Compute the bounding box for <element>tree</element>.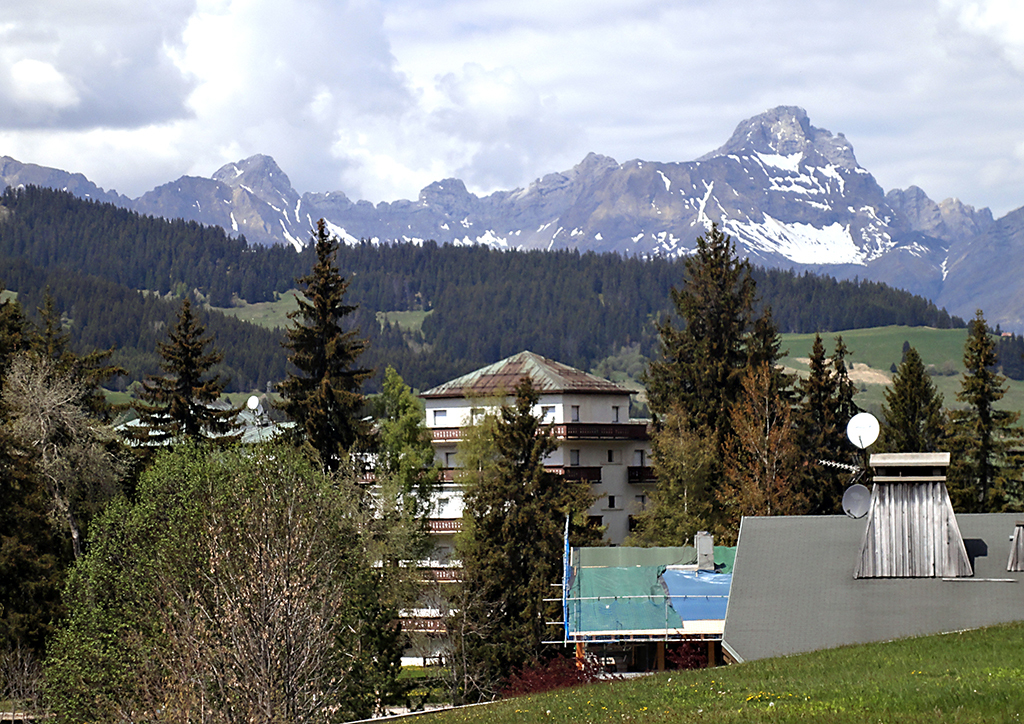
(x1=633, y1=401, x2=718, y2=562).
